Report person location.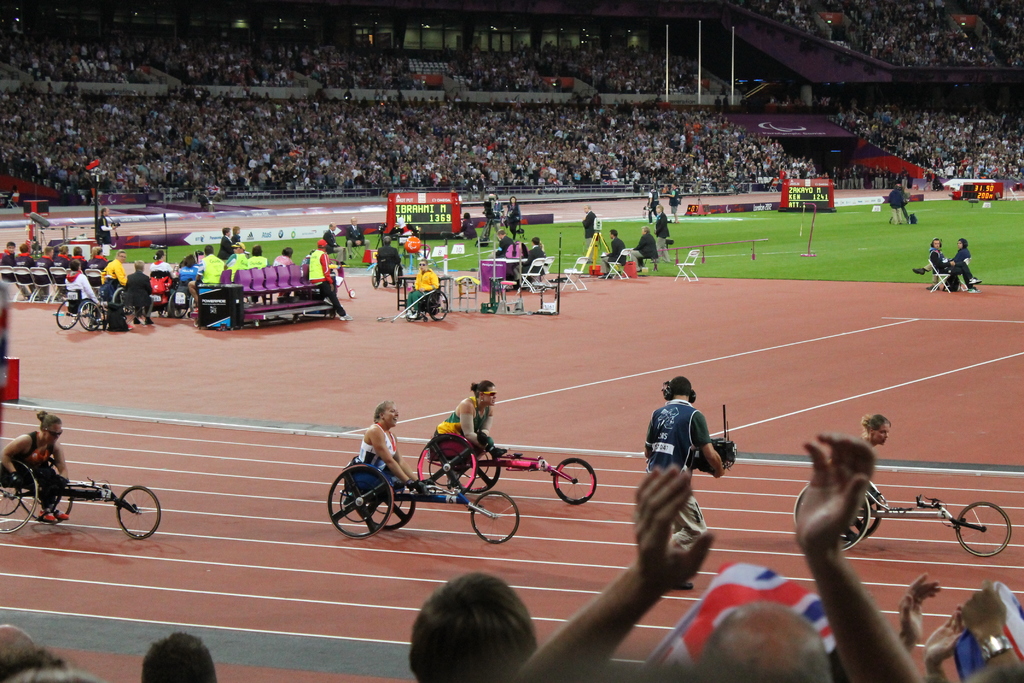
Report: 2/411/69/523.
